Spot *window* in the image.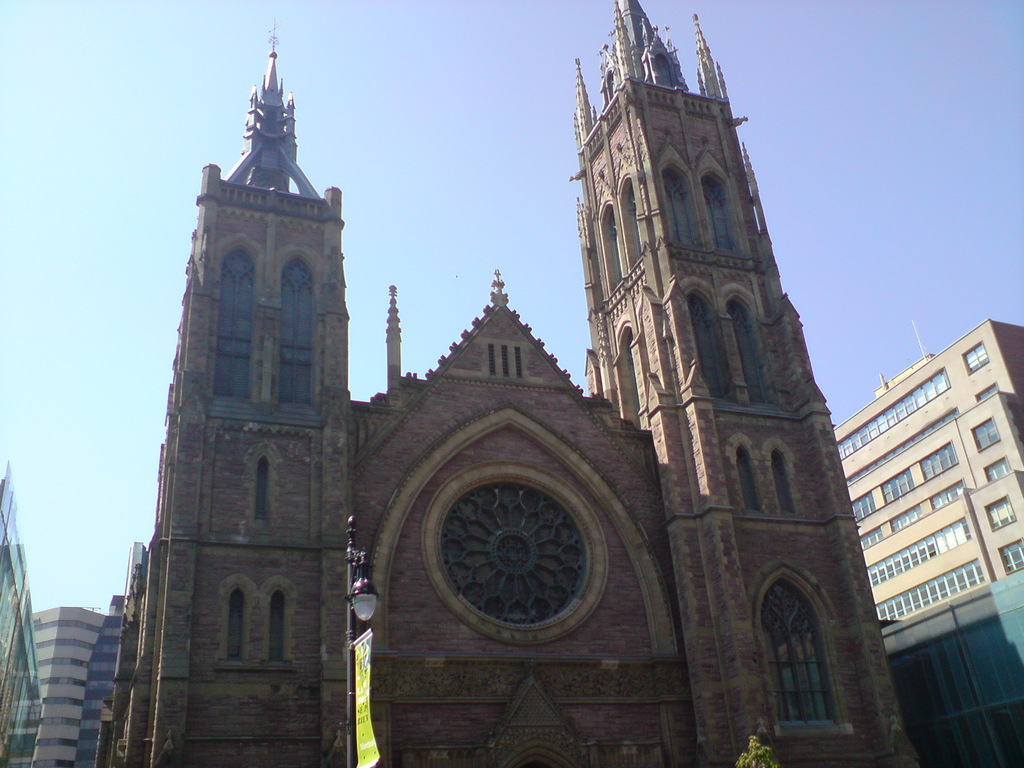
*window* found at crop(838, 365, 952, 461).
